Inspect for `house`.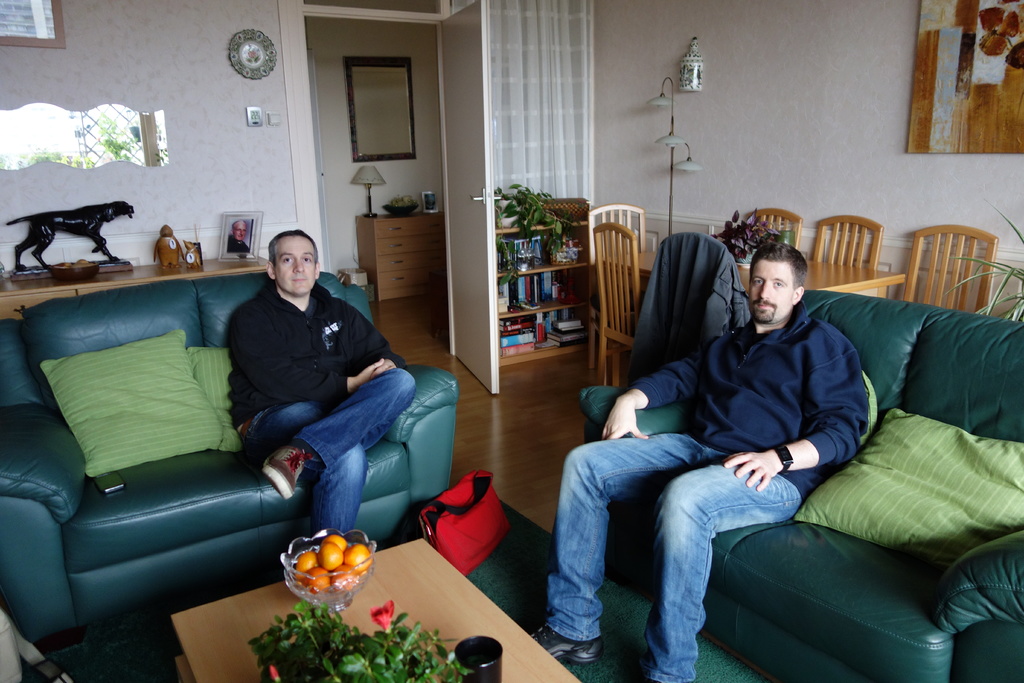
Inspection: Rect(0, 0, 1023, 682).
